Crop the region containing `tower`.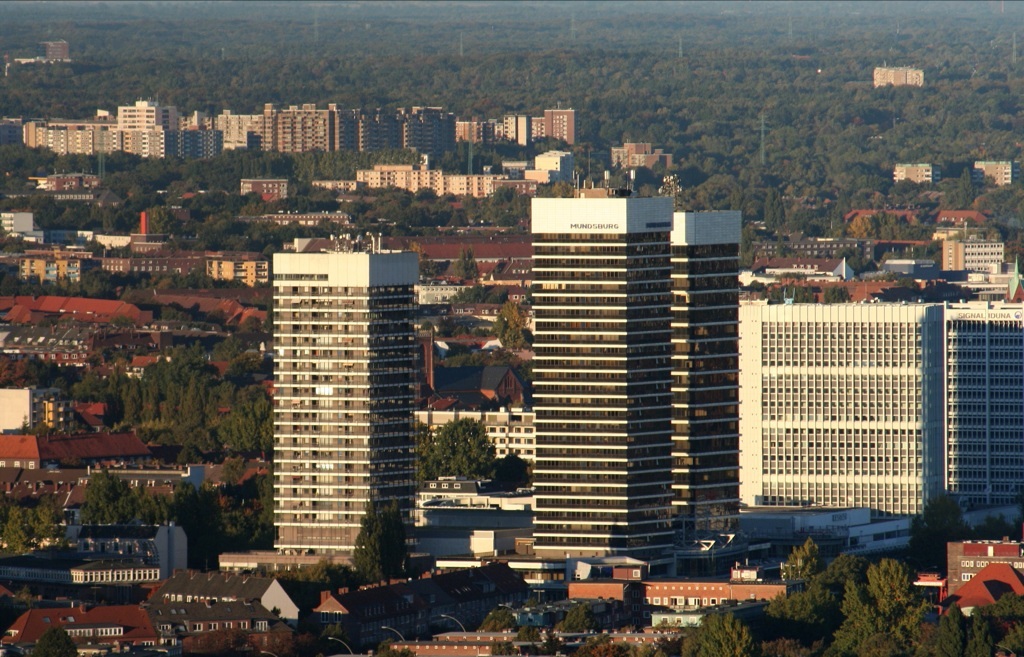
Crop region: 354/114/374/156.
